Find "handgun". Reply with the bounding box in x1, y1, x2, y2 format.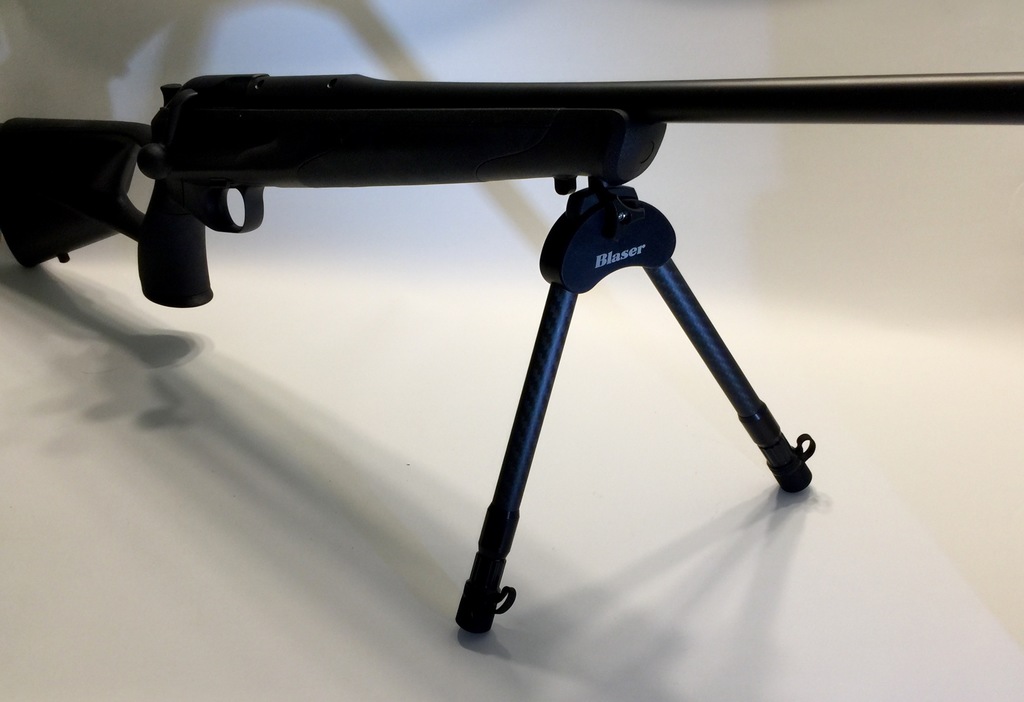
0, 67, 1023, 306.
